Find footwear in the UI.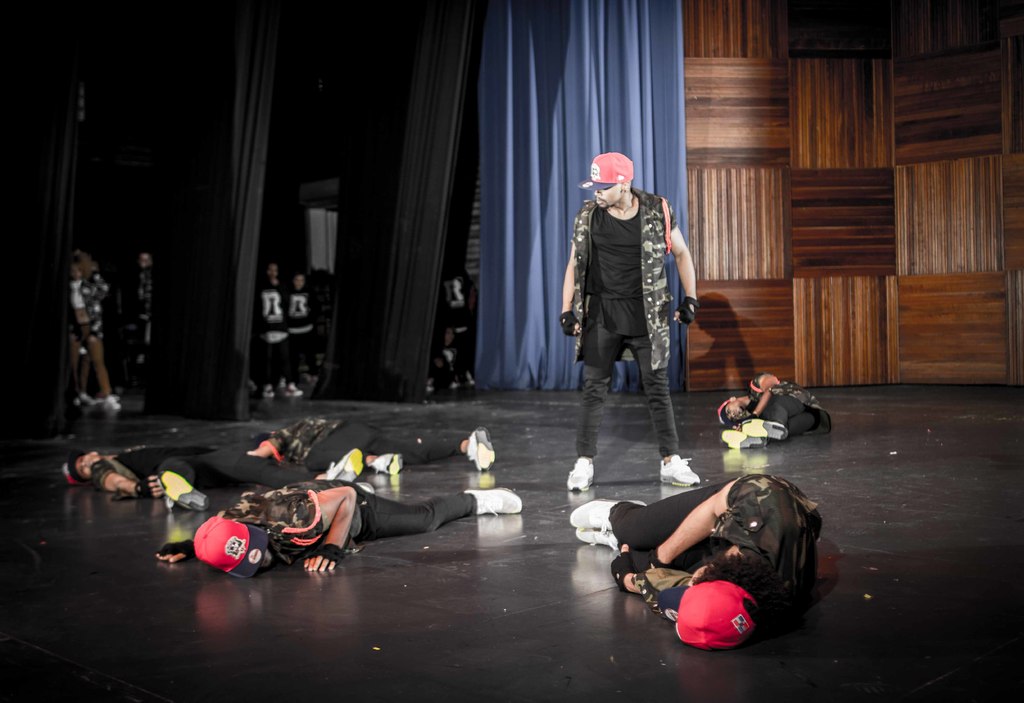
UI element at box=[658, 449, 711, 483].
